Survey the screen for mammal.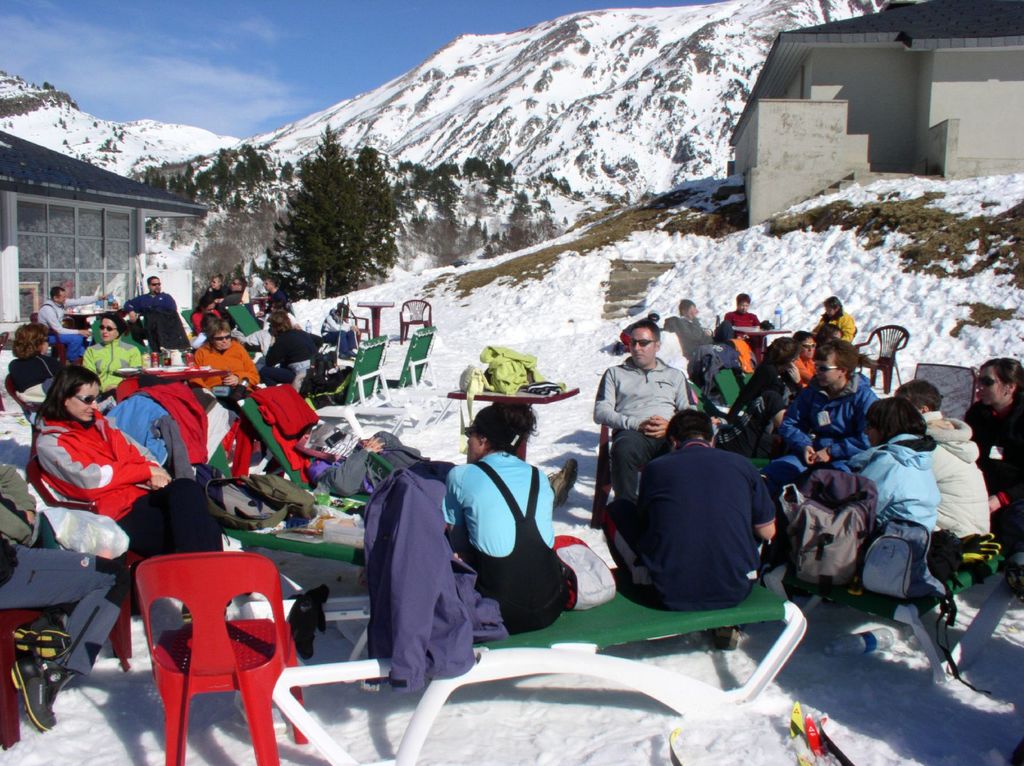
Survey found: Rect(810, 294, 856, 342).
